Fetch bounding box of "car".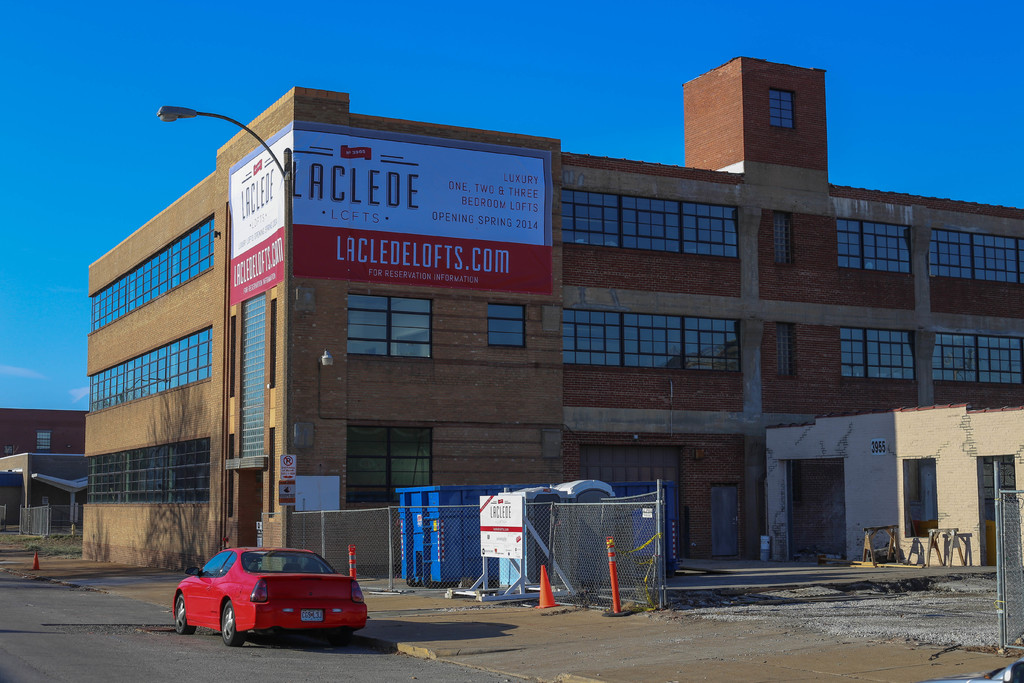
Bbox: (x1=173, y1=547, x2=368, y2=649).
